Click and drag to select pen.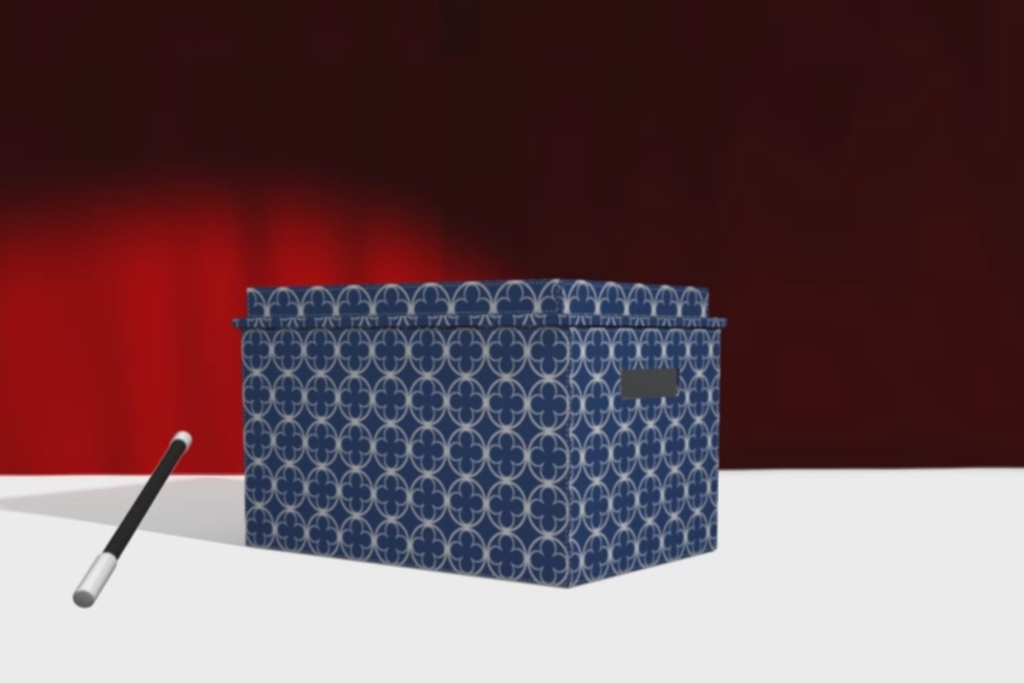
Selection: bbox=(74, 427, 195, 612).
